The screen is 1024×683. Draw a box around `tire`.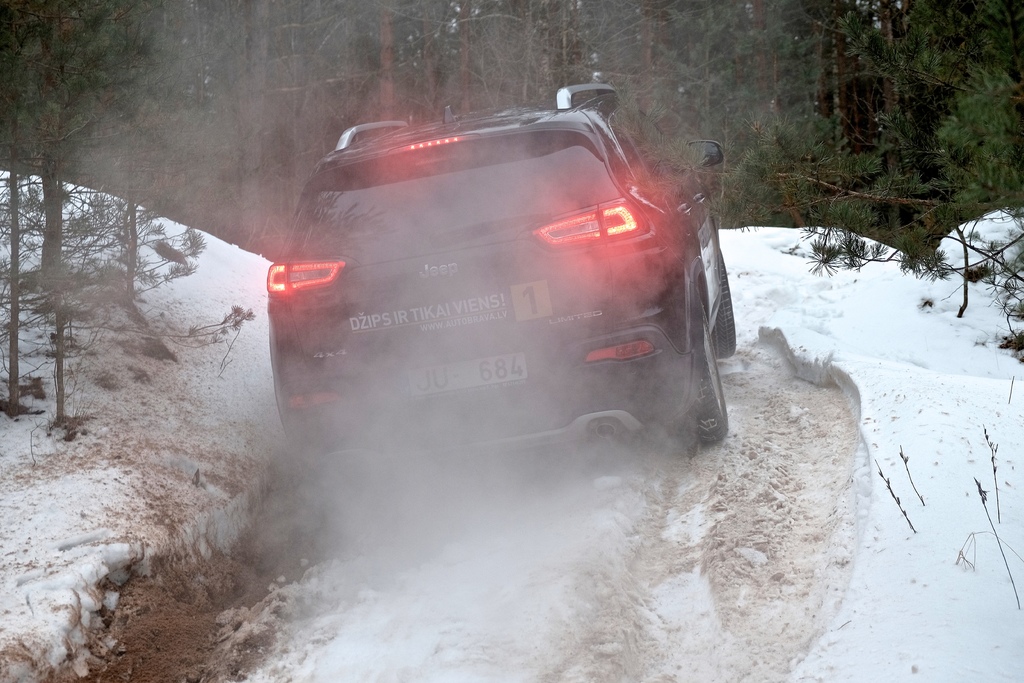
719/255/740/358.
